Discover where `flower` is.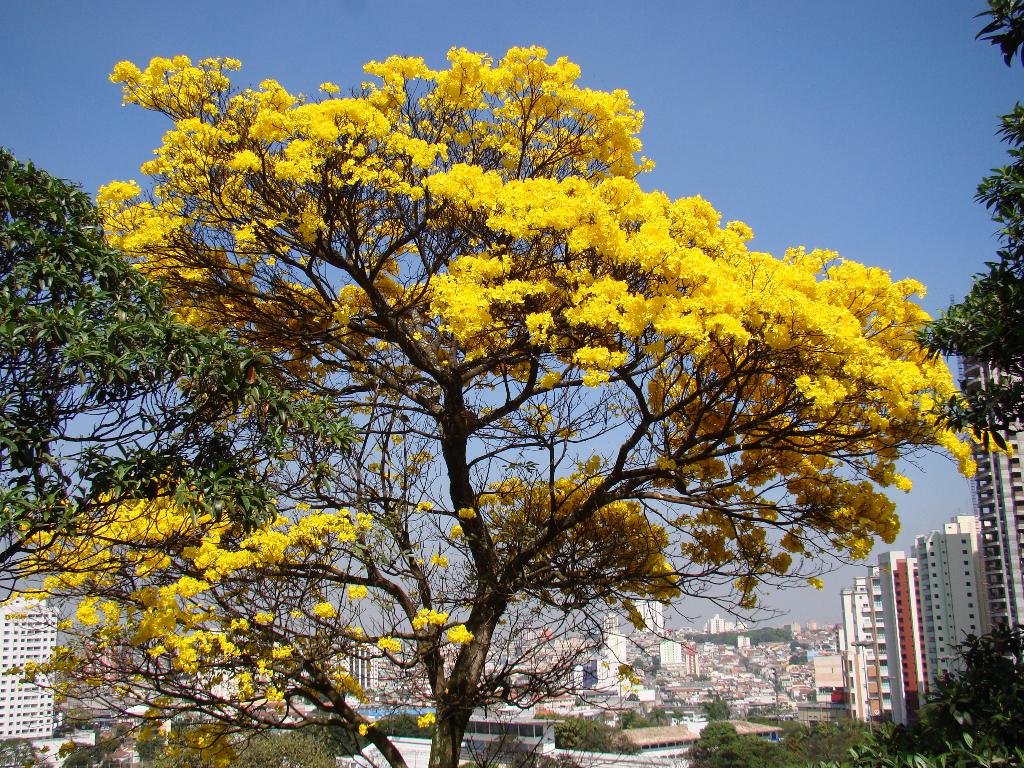
Discovered at bbox(604, 209, 639, 243).
